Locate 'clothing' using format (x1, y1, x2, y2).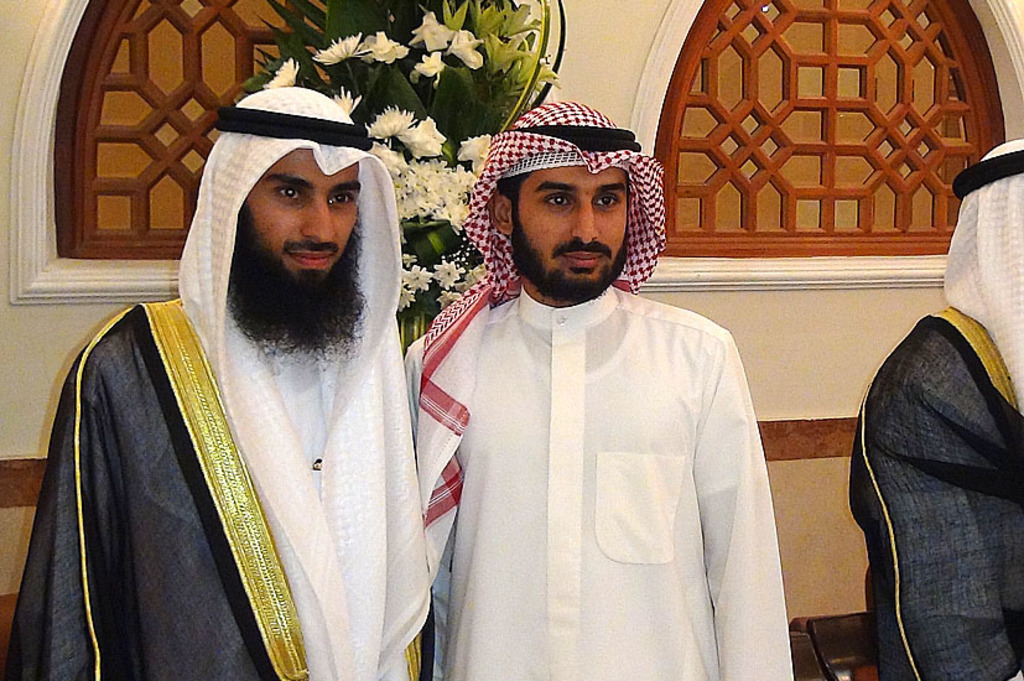
(396, 110, 806, 680).
